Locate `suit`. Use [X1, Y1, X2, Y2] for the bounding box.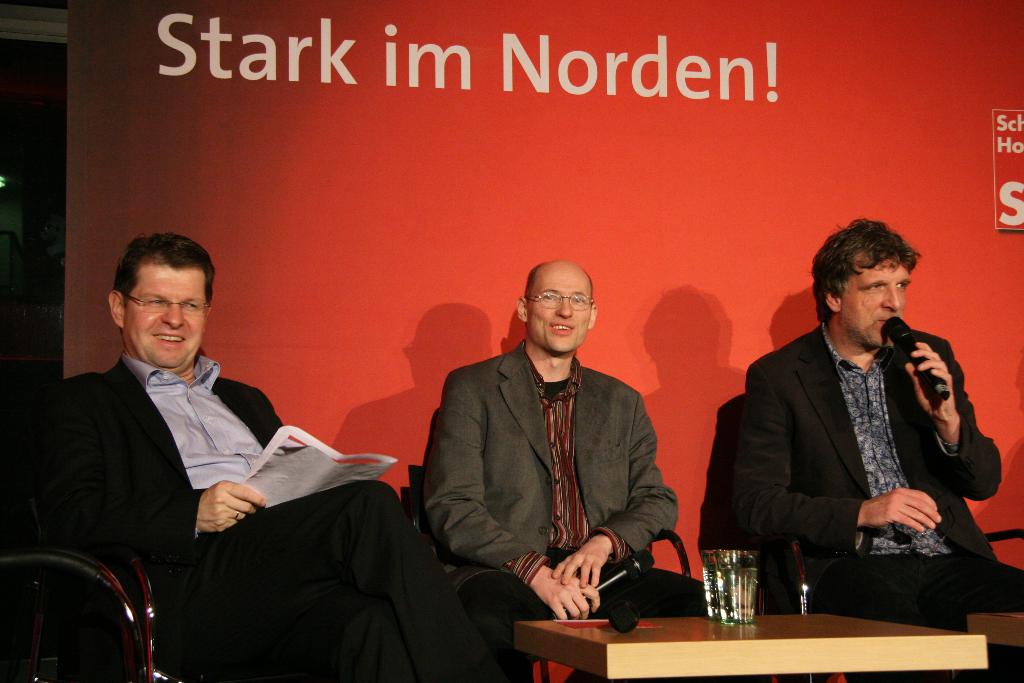
[14, 349, 484, 682].
